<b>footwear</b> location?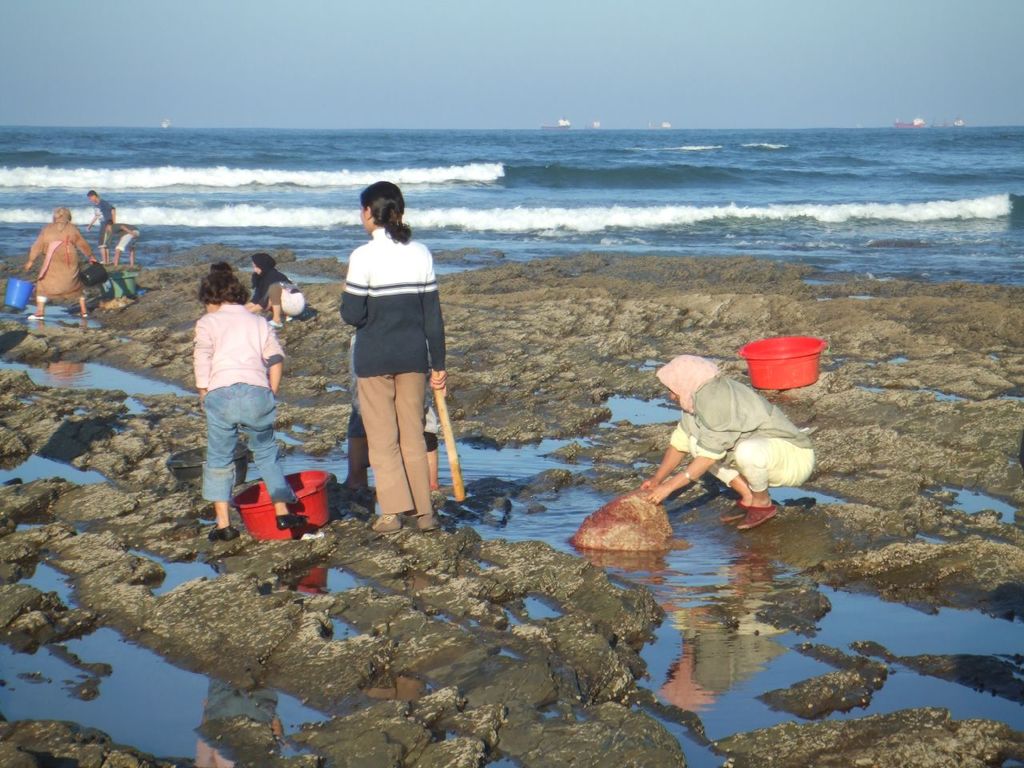
(26, 314, 41, 322)
